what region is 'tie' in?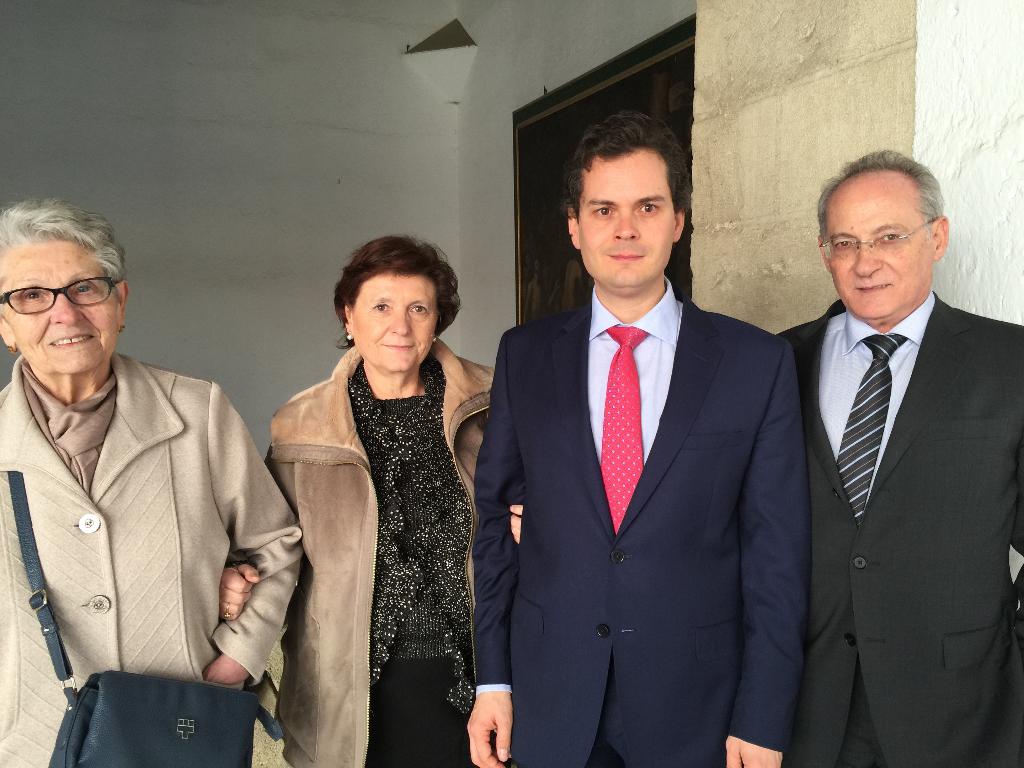
[x1=600, y1=323, x2=652, y2=529].
